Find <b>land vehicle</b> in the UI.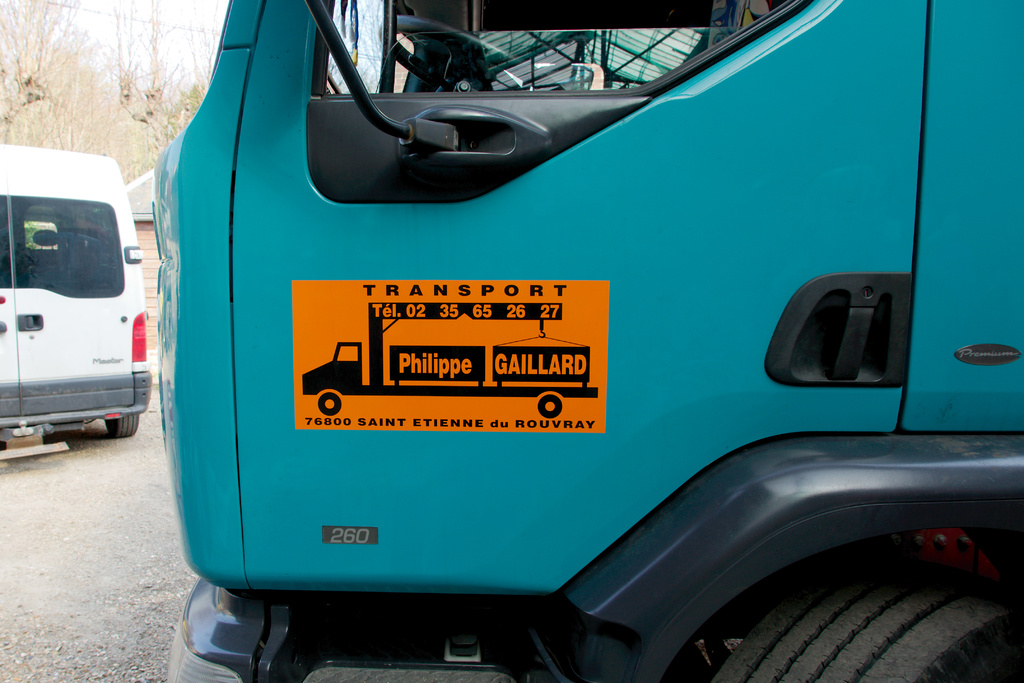
UI element at select_region(113, 0, 948, 672).
